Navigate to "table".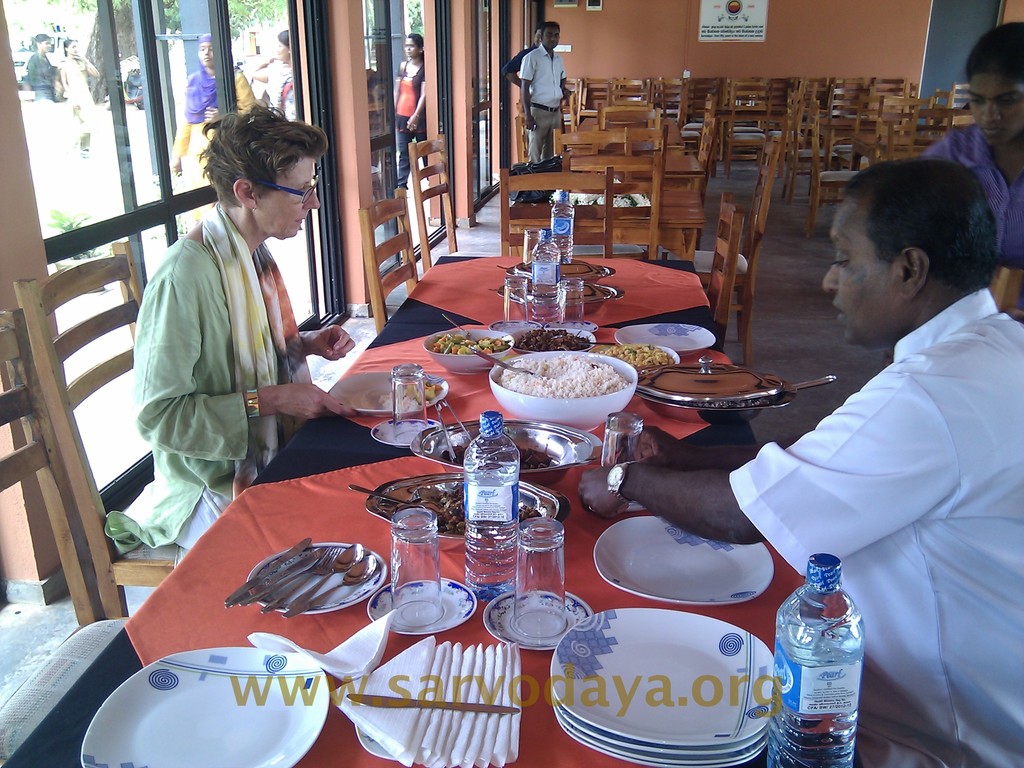
Navigation target: box(815, 116, 870, 150).
